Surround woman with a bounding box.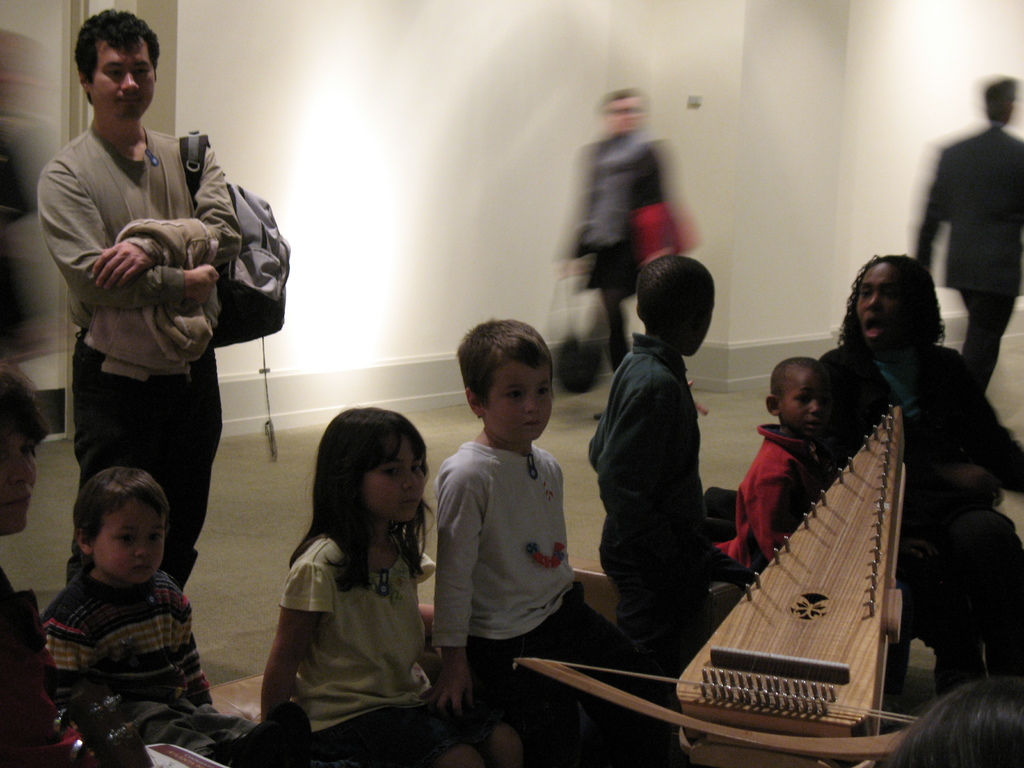
x1=807 y1=251 x2=1023 y2=701.
